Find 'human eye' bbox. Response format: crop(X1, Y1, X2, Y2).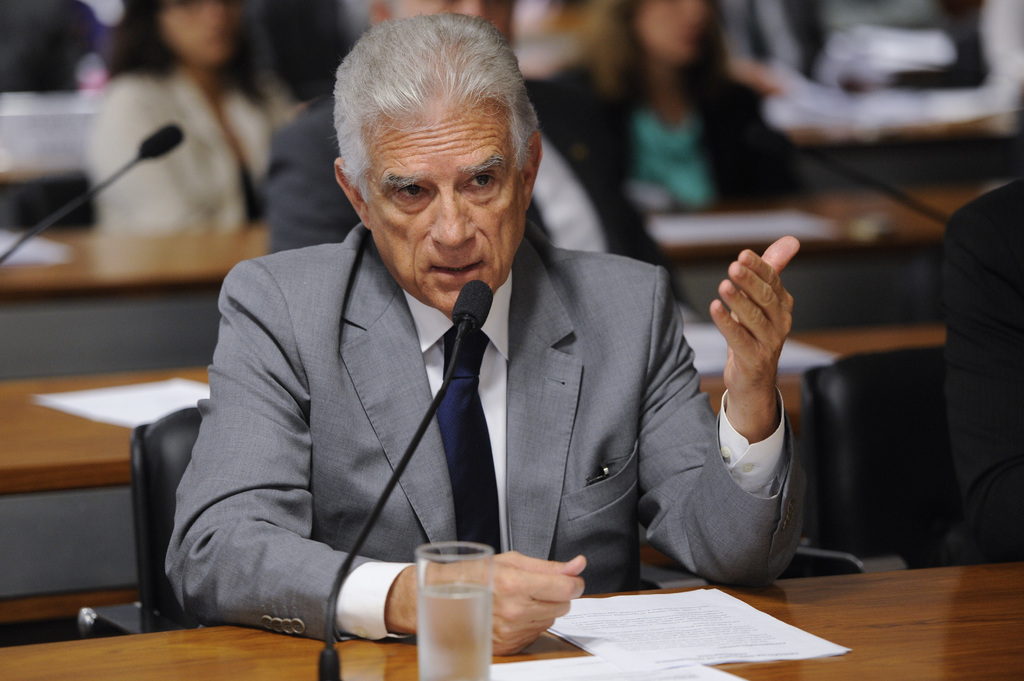
crop(462, 172, 499, 190).
